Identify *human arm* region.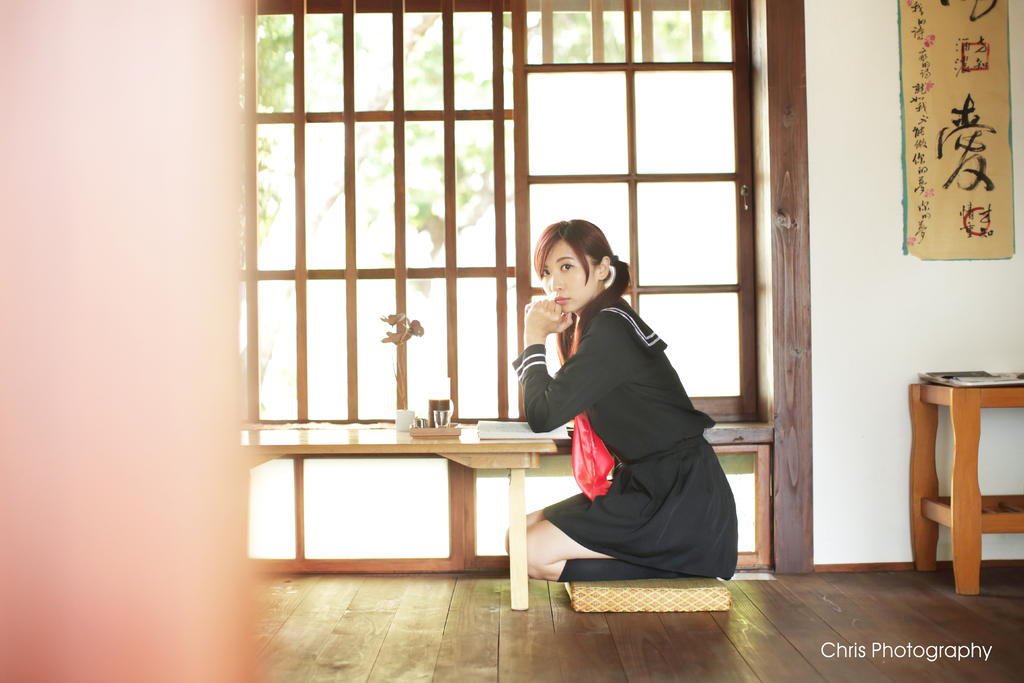
Region: <region>516, 306, 582, 334</region>.
